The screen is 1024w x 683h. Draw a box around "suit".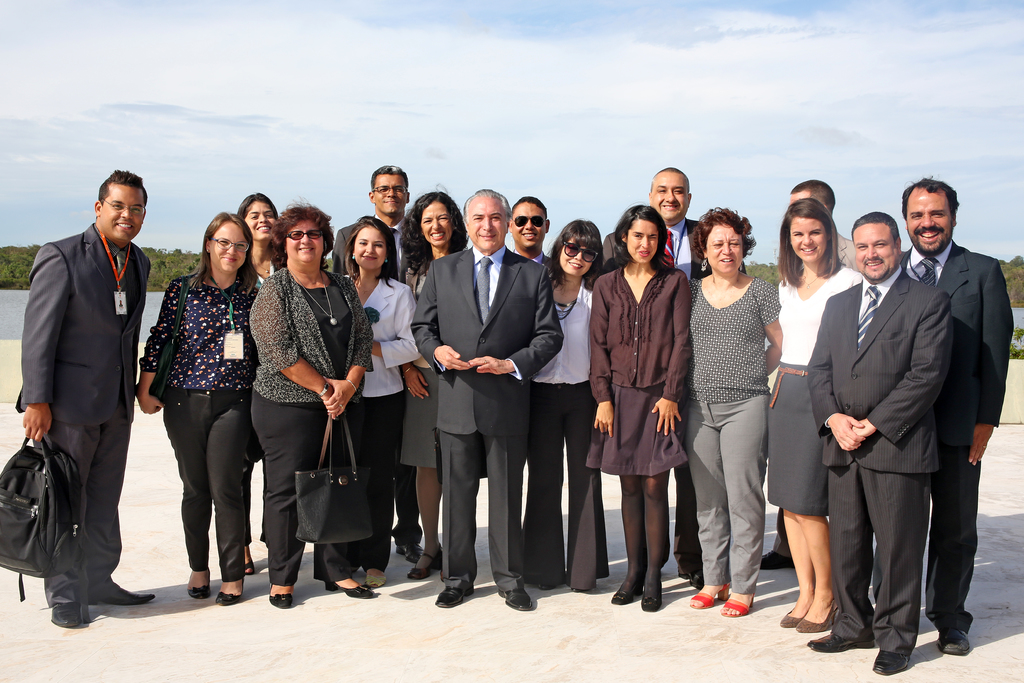
510:252:555:270.
